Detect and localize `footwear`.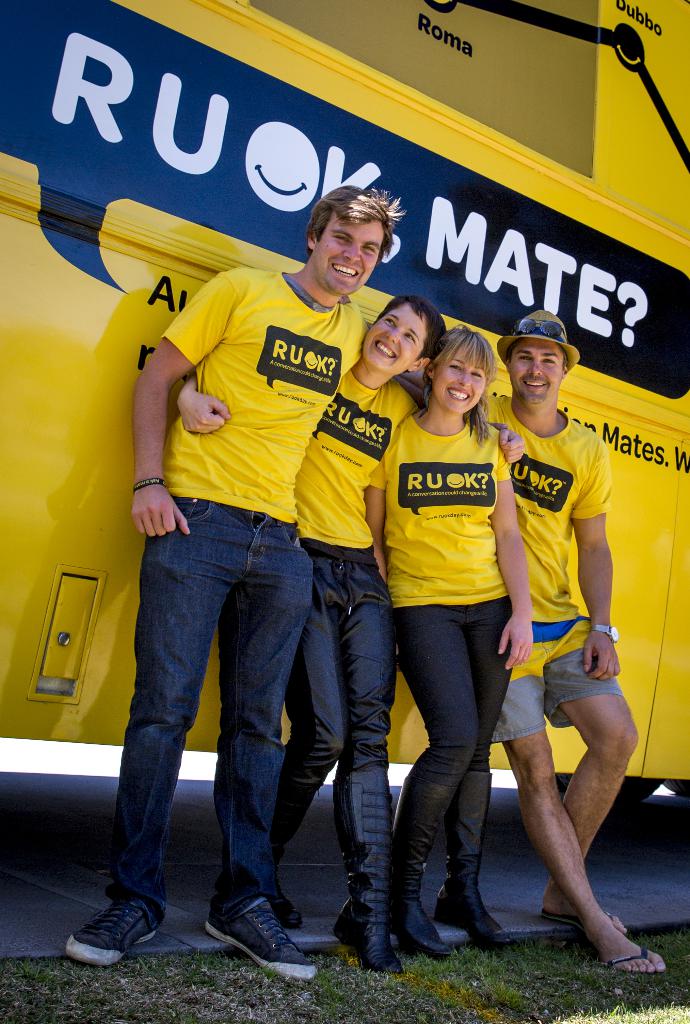
Localized at 582:946:664:970.
